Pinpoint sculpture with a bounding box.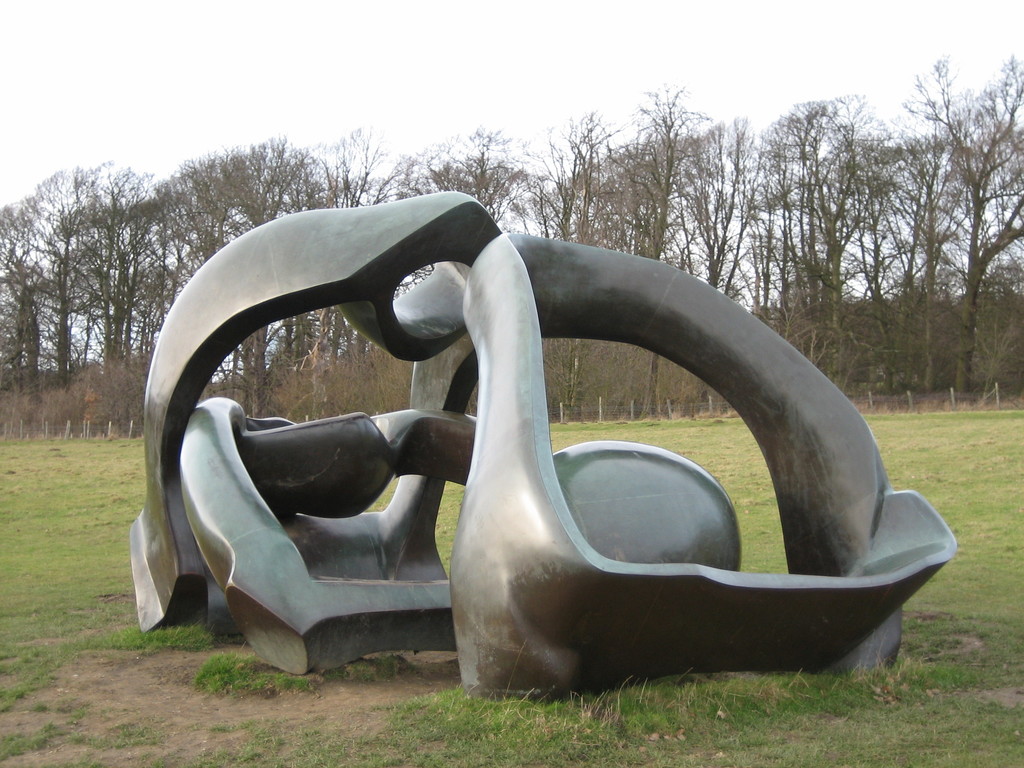
163, 202, 1015, 730.
